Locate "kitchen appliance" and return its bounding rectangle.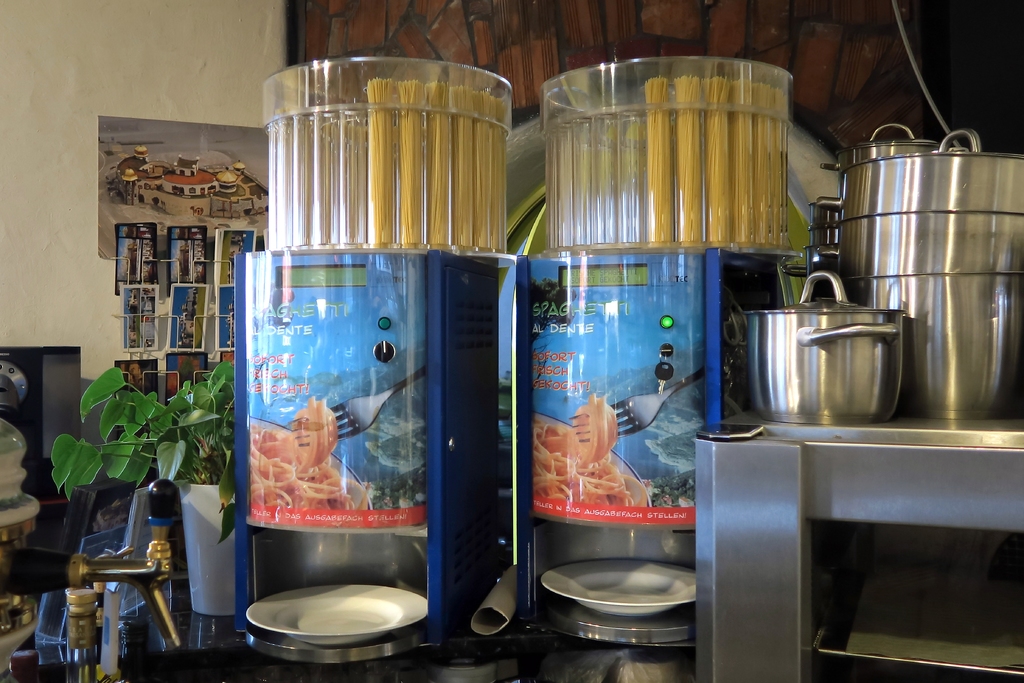
<region>536, 250, 796, 568</region>.
